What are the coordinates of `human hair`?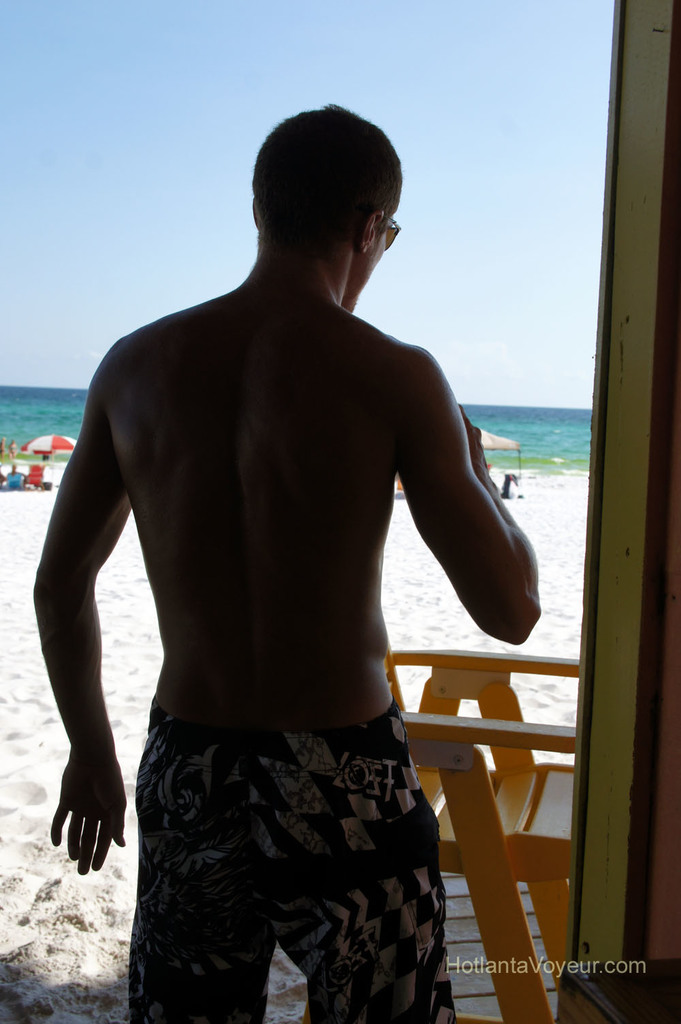
[left=249, top=101, right=405, bottom=258].
